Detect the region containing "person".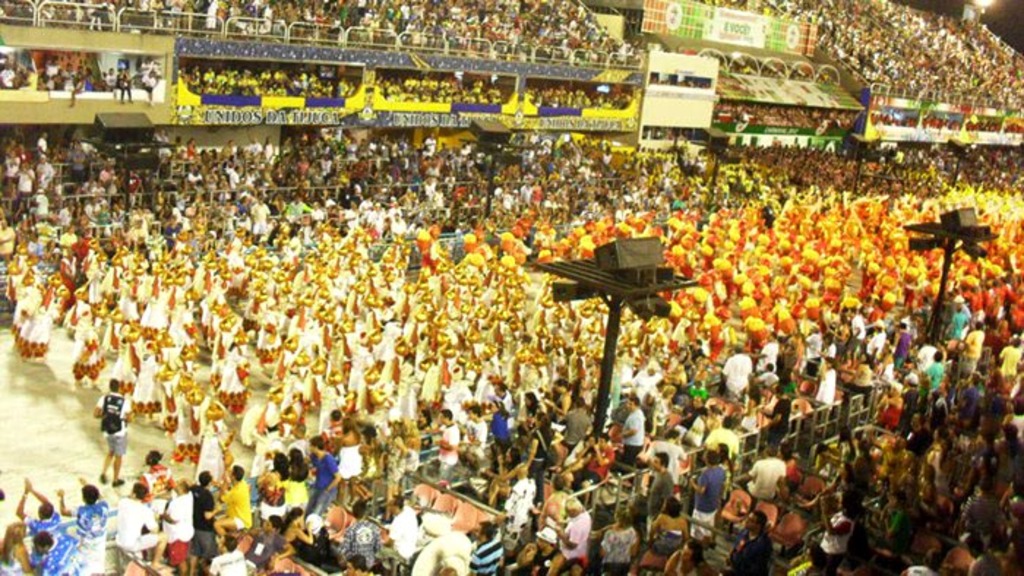
region(910, 402, 933, 439).
